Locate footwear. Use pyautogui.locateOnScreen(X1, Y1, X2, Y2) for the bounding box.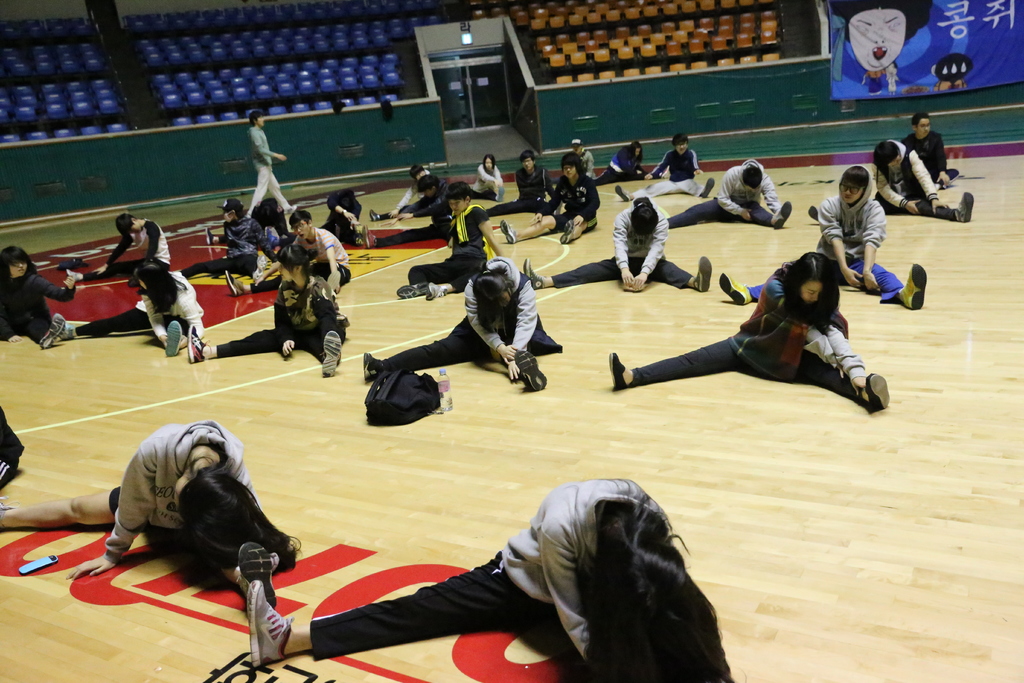
pyautogui.locateOnScreen(241, 539, 278, 610).
